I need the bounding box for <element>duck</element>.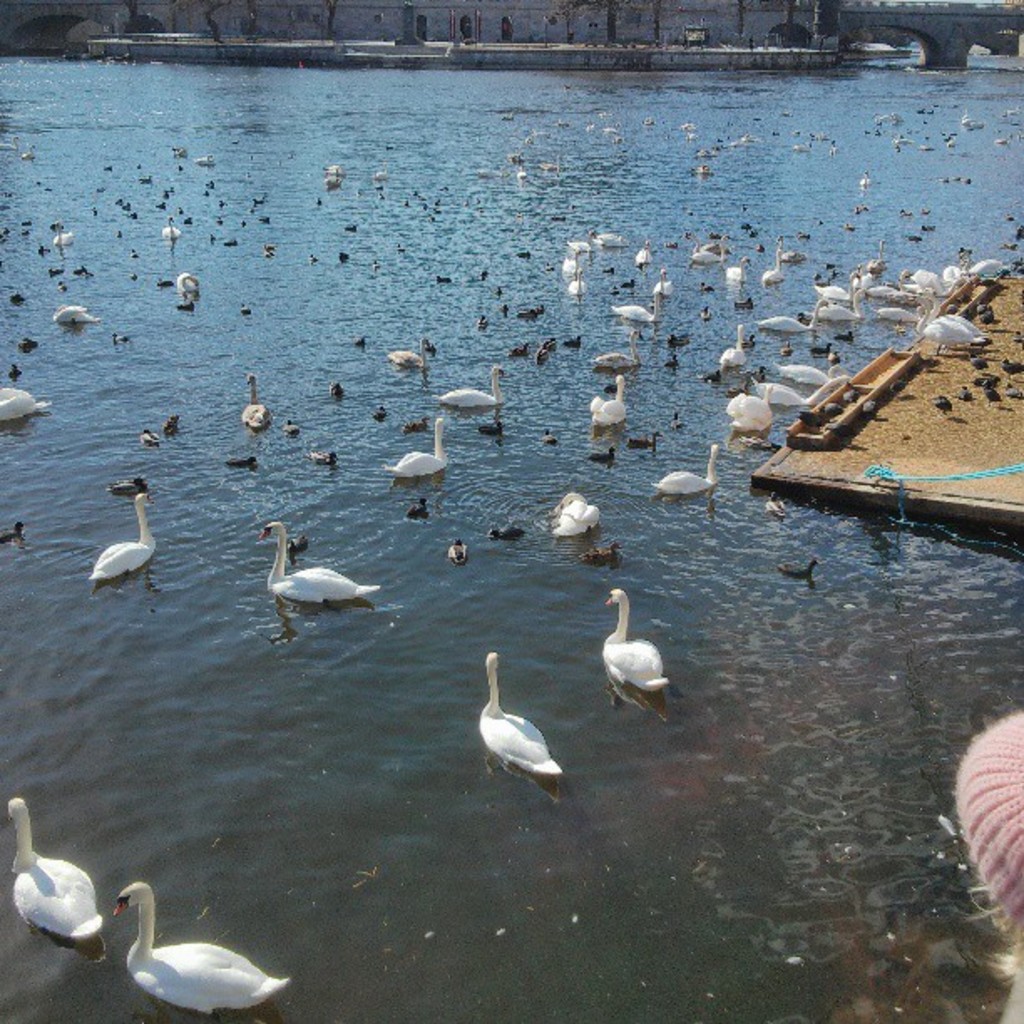
Here it is: [0,795,115,952].
